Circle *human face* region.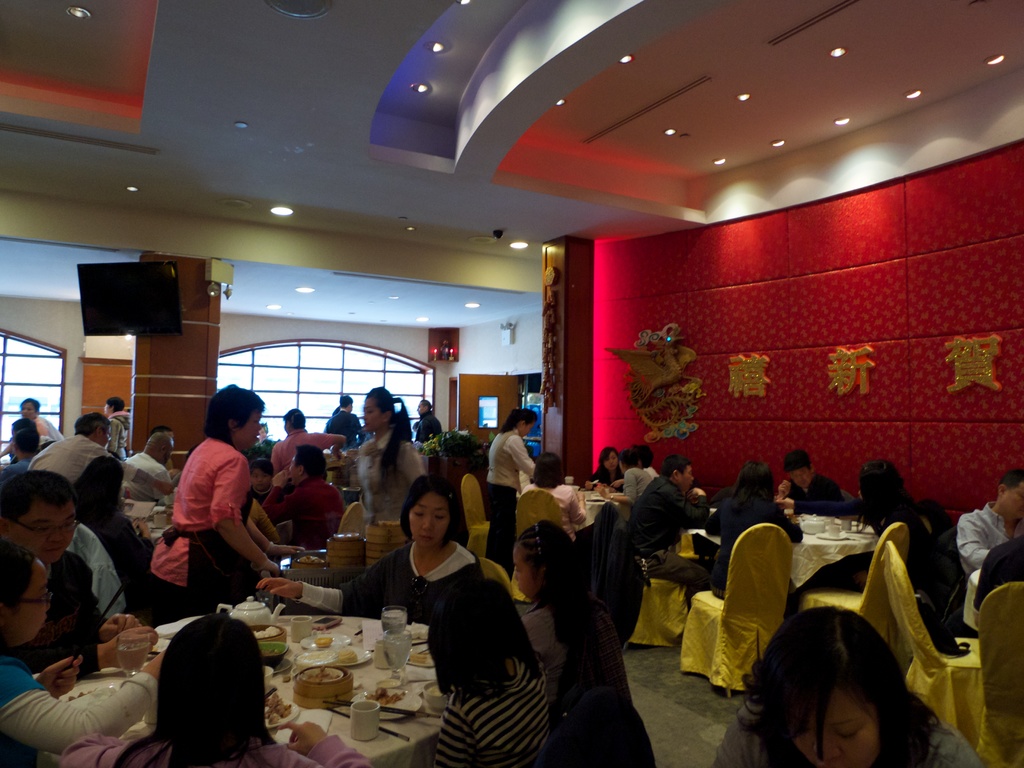
Region: <region>796, 687, 879, 767</region>.
